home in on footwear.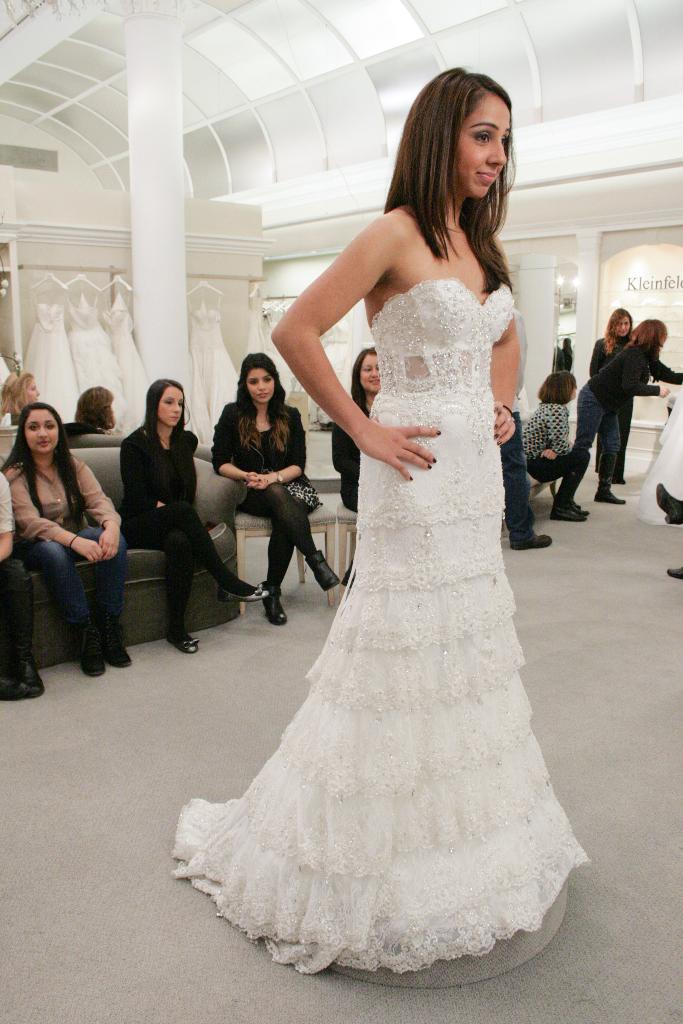
Homed in at bbox=[162, 622, 202, 659].
